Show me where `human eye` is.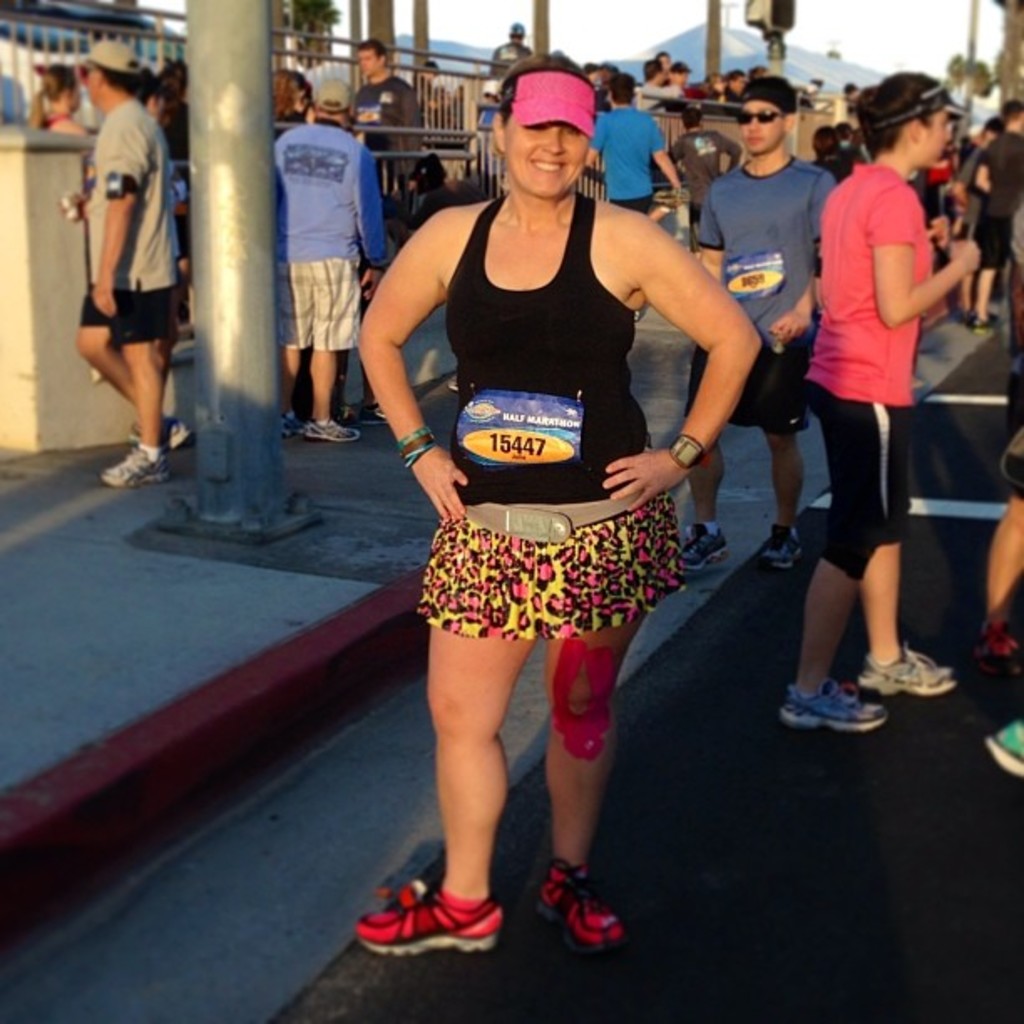
`human eye` is at 520:122:547:137.
